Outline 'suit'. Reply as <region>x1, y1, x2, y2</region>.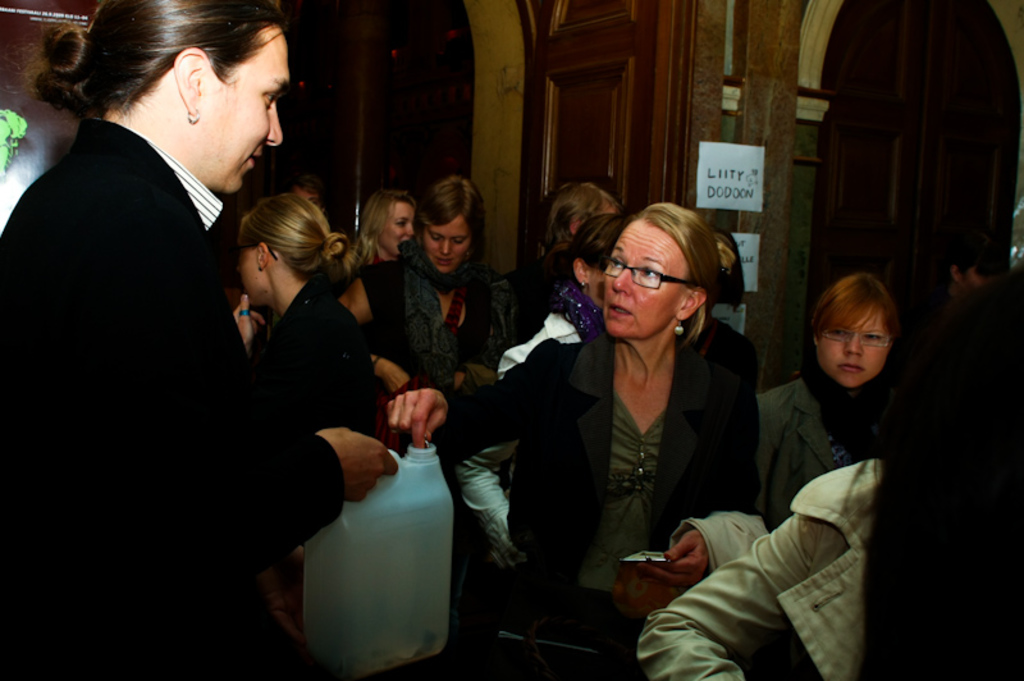
<region>756, 380, 837, 531</region>.
